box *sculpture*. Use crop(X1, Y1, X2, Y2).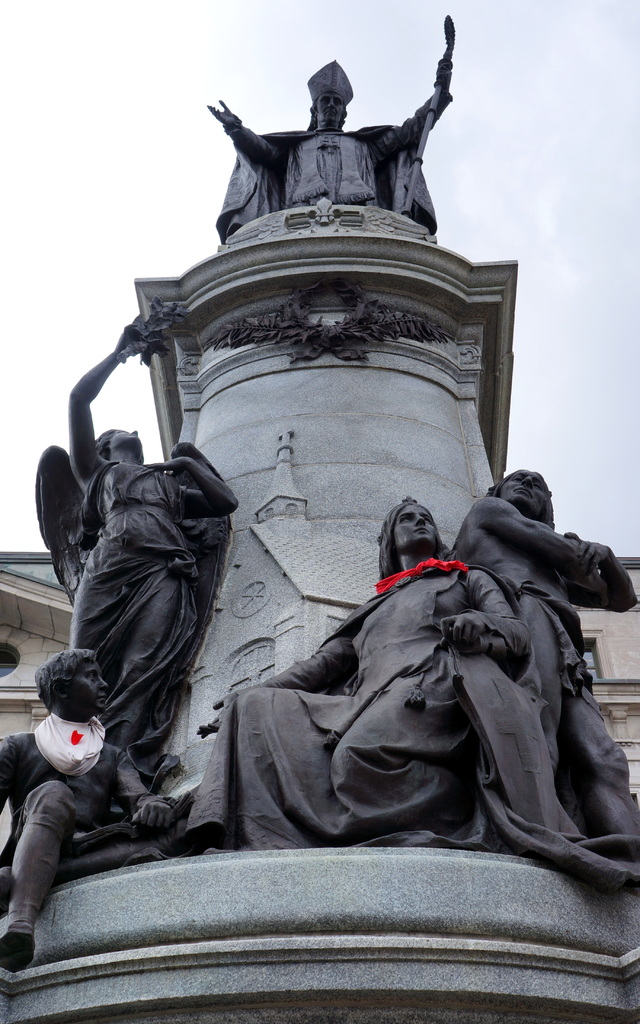
crop(0, 637, 216, 970).
